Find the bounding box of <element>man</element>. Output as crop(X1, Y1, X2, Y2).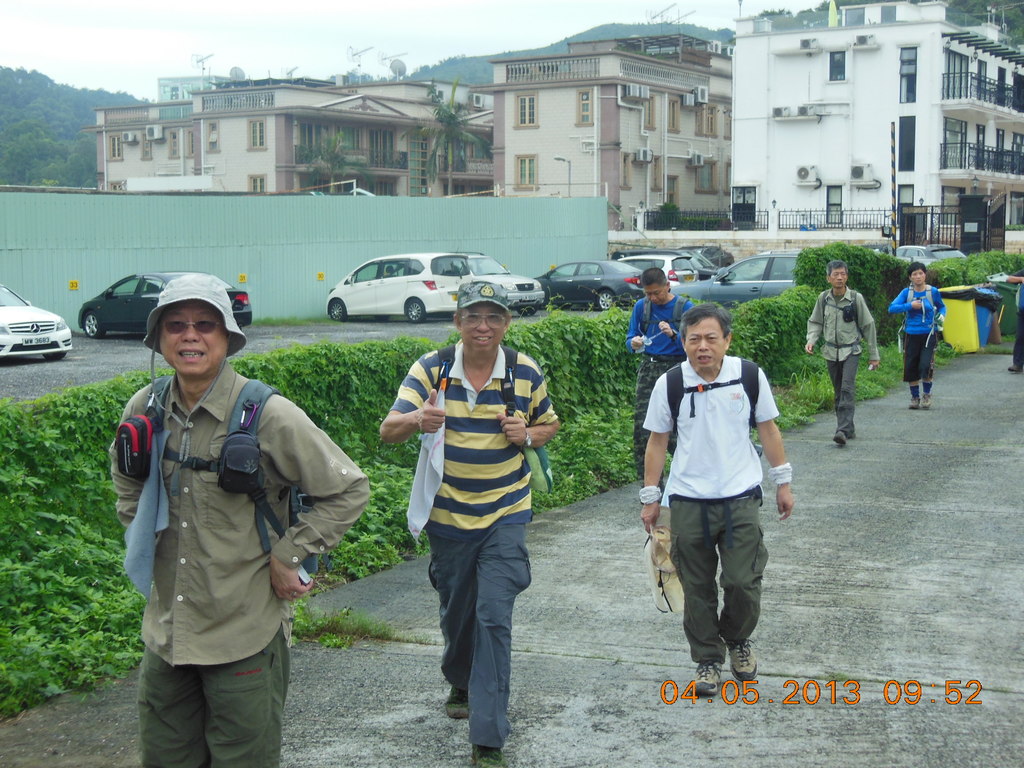
crop(805, 259, 881, 444).
